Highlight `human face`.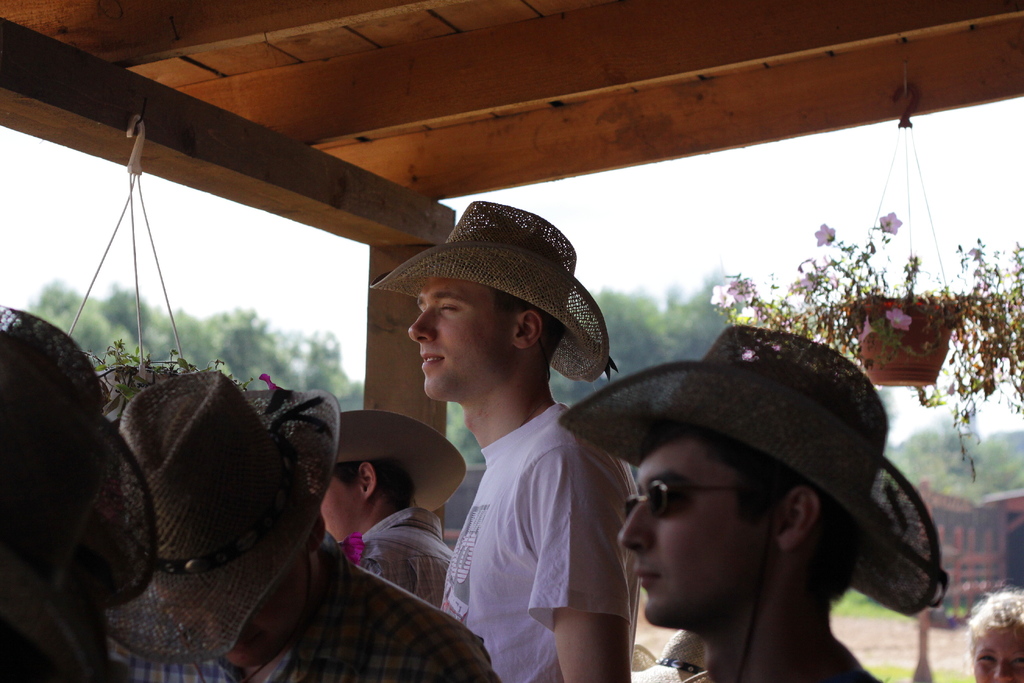
Highlighted region: BBox(618, 438, 781, 627).
